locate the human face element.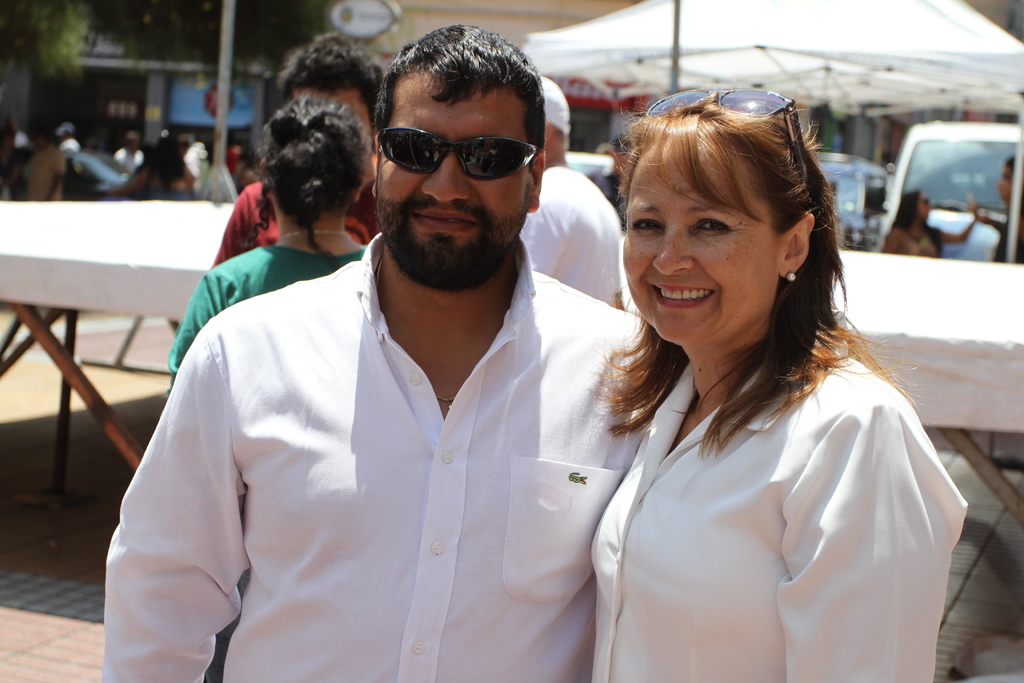
Element bbox: 923 199 931 213.
